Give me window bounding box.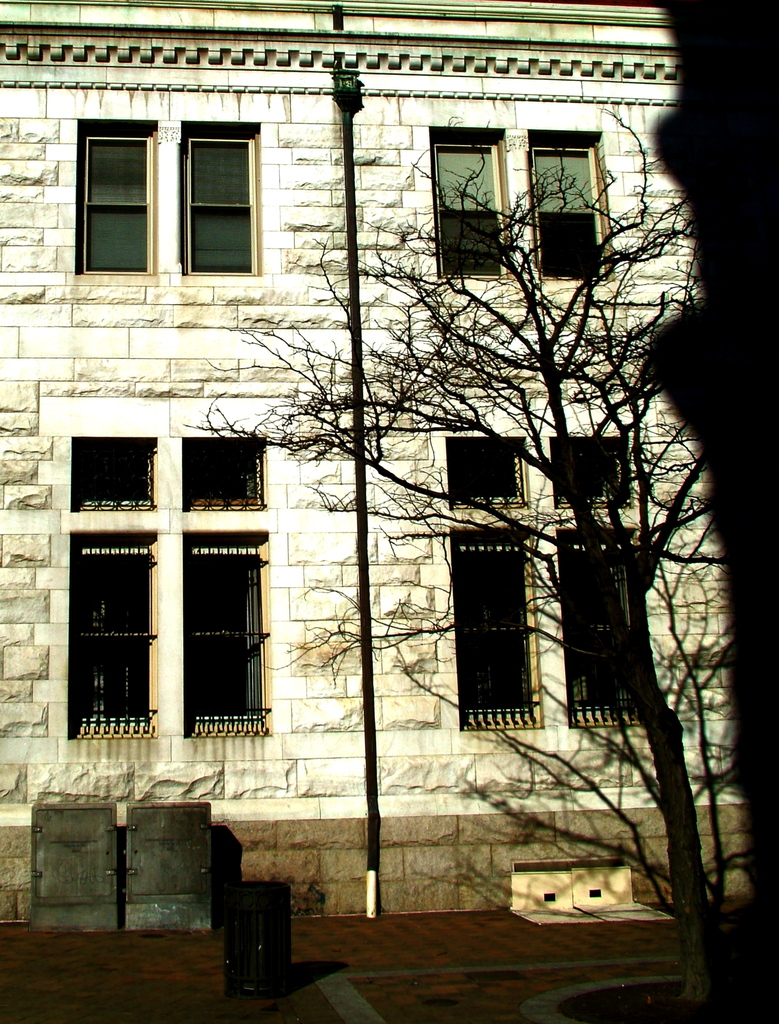
crop(189, 130, 261, 273).
